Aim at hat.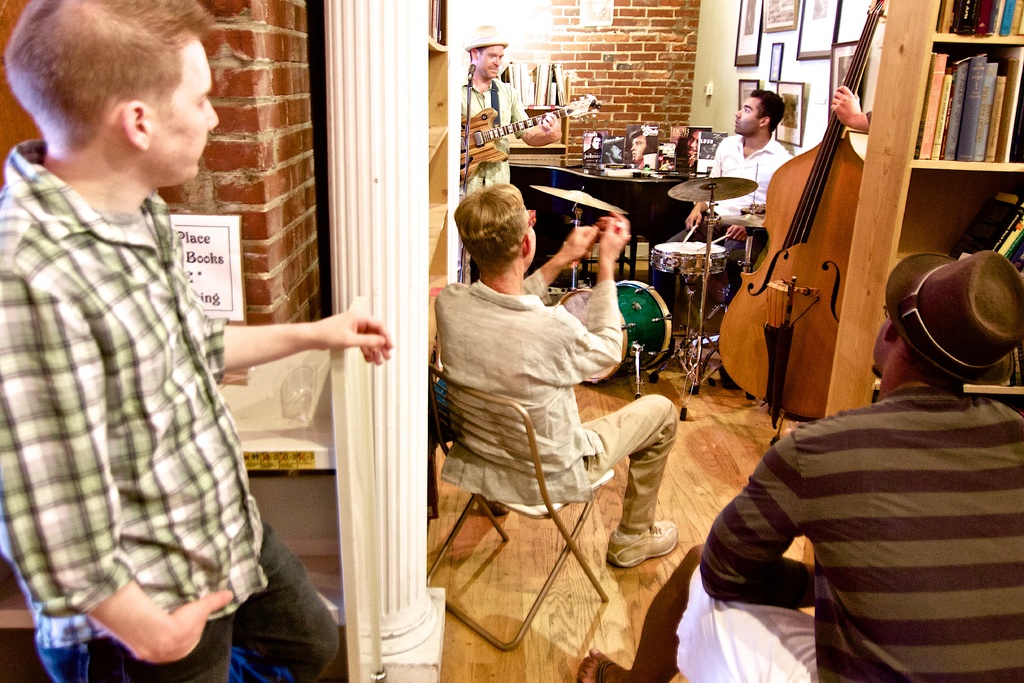
Aimed at x1=879, y1=233, x2=1016, y2=394.
